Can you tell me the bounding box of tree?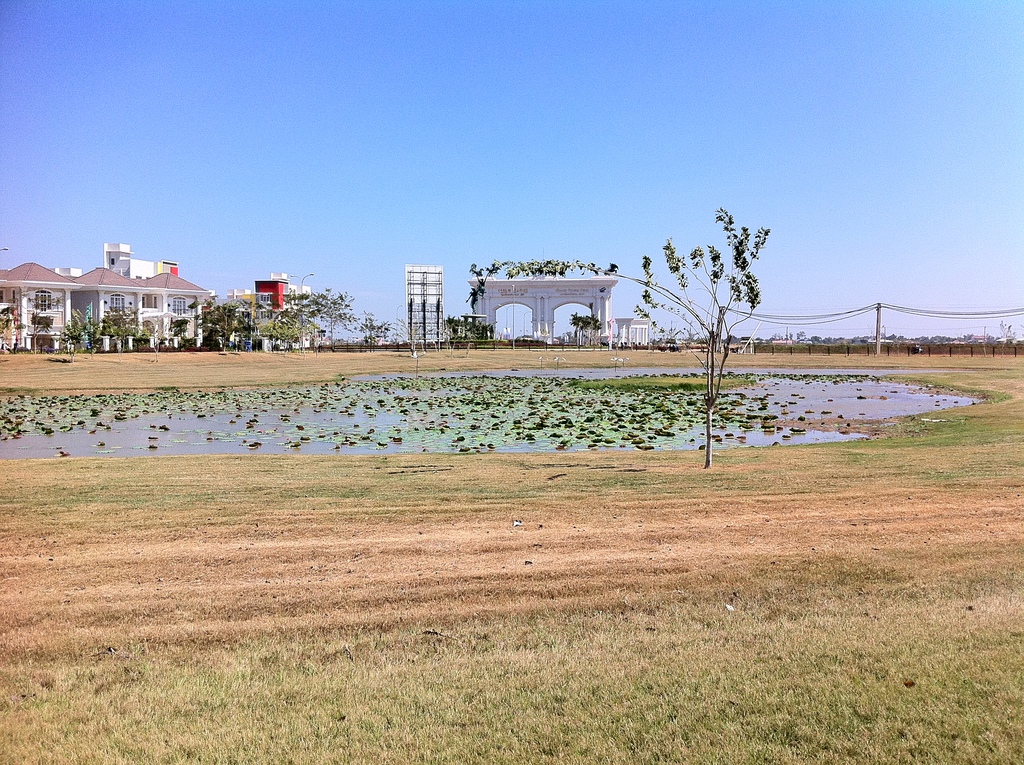
rect(392, 311, 434, 357).
